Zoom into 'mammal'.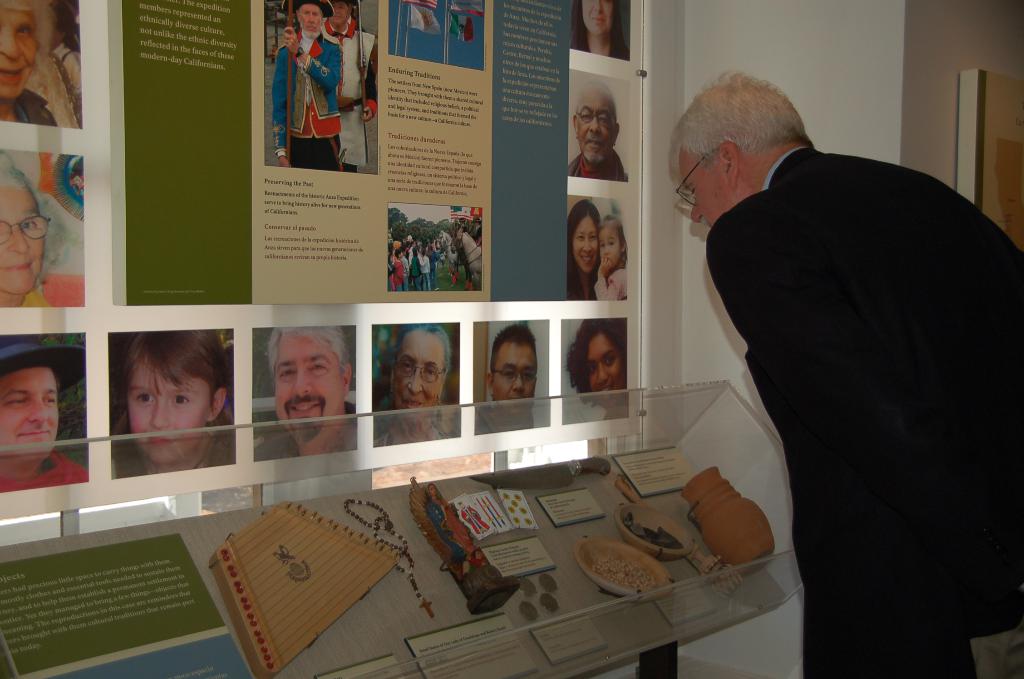
Zoom target: detection(0, 332, 90, 496).
